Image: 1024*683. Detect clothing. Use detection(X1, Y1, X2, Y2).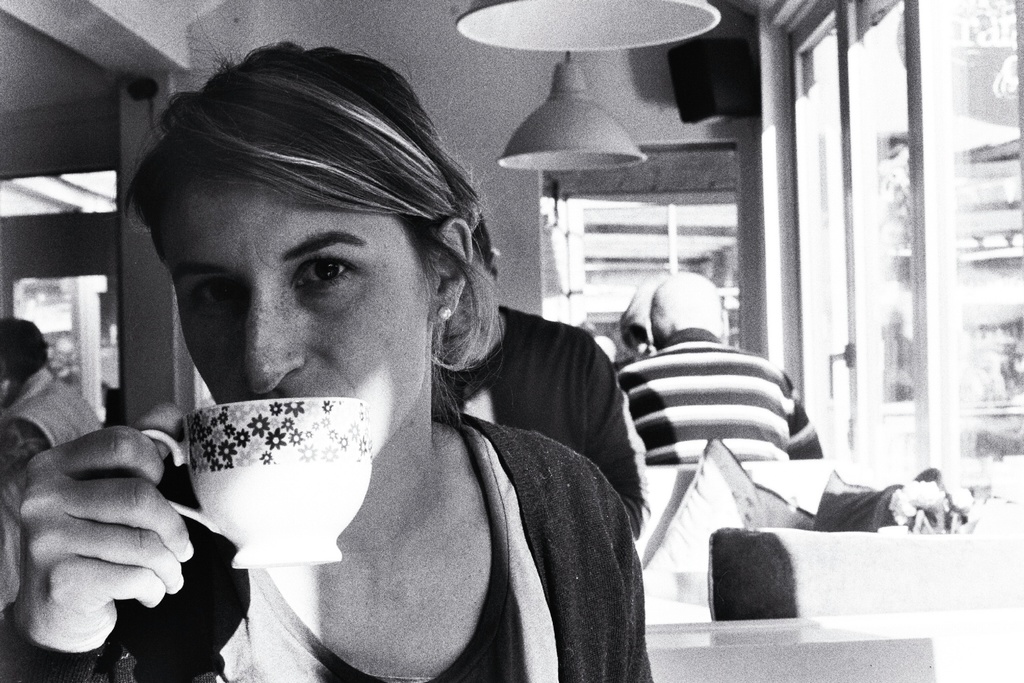
detection(0, 366, 106, 478).
